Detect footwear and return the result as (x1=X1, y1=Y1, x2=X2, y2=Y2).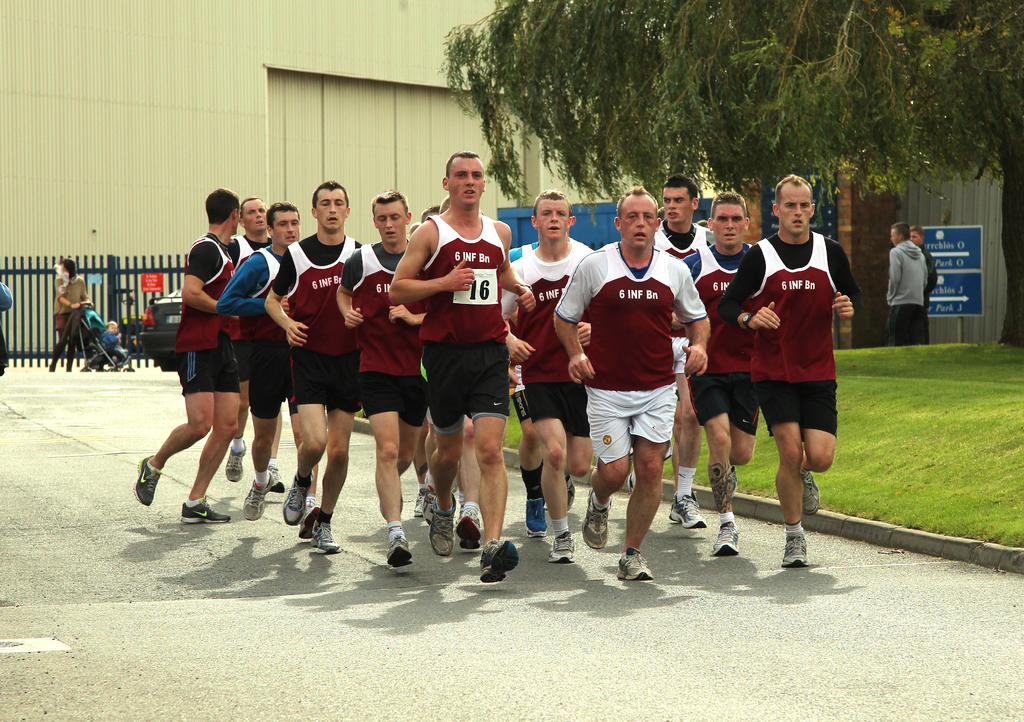
(x1=49, y1=361, x2=56, y2=371).
